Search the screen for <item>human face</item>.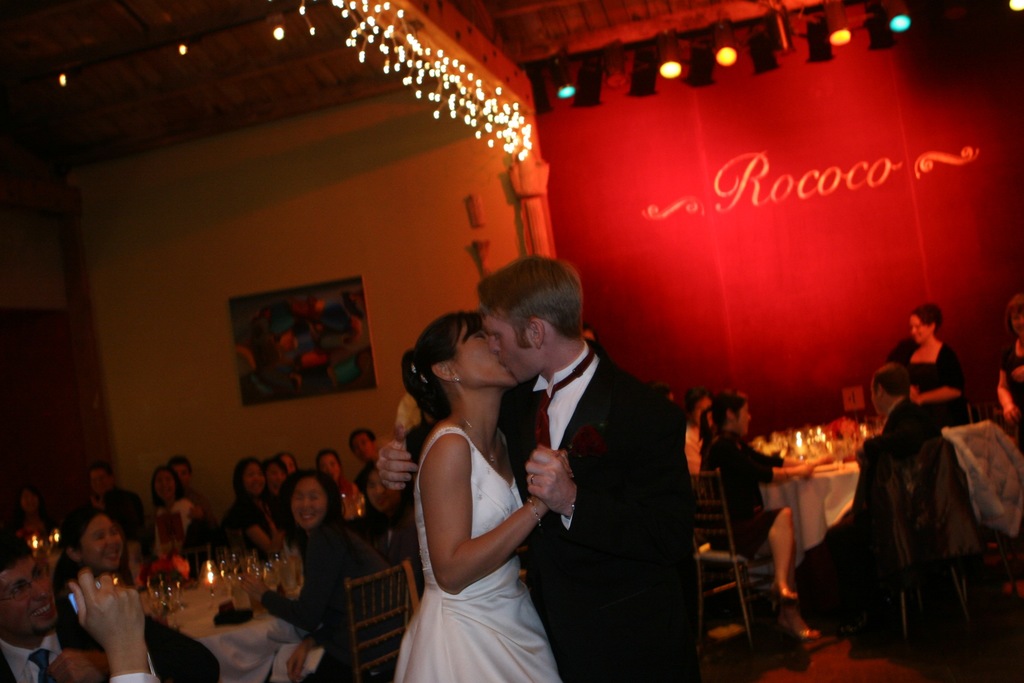
Found at x1=154, y1=470, x2=178, y2=503.
